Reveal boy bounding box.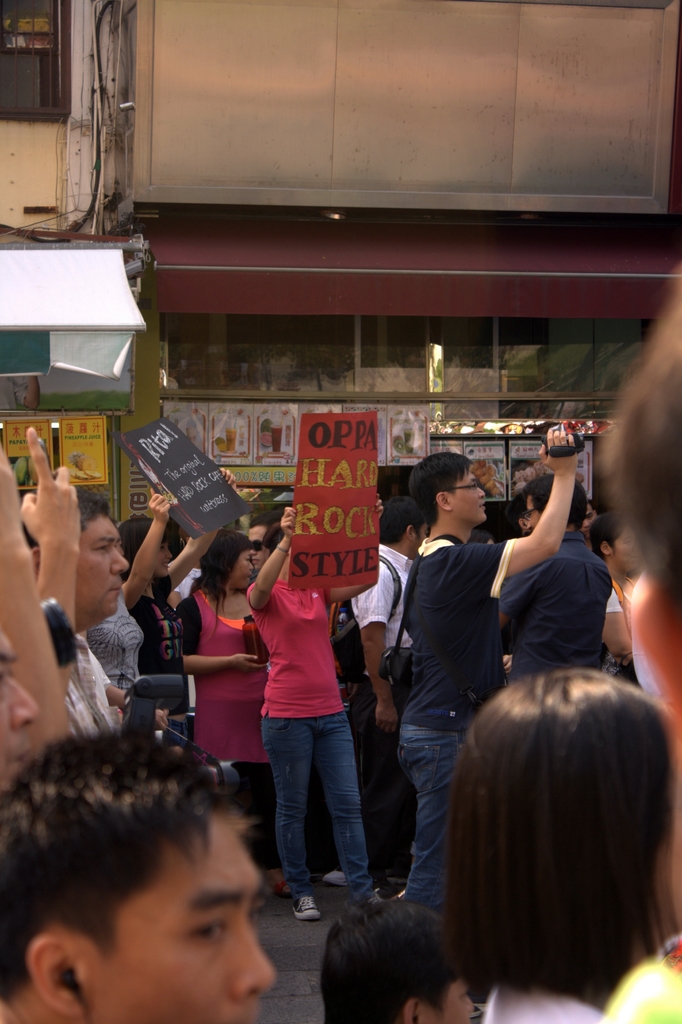
Revealed: {"x1": 310, "y1": 877, "x2": 482, "y2": 1023}.
